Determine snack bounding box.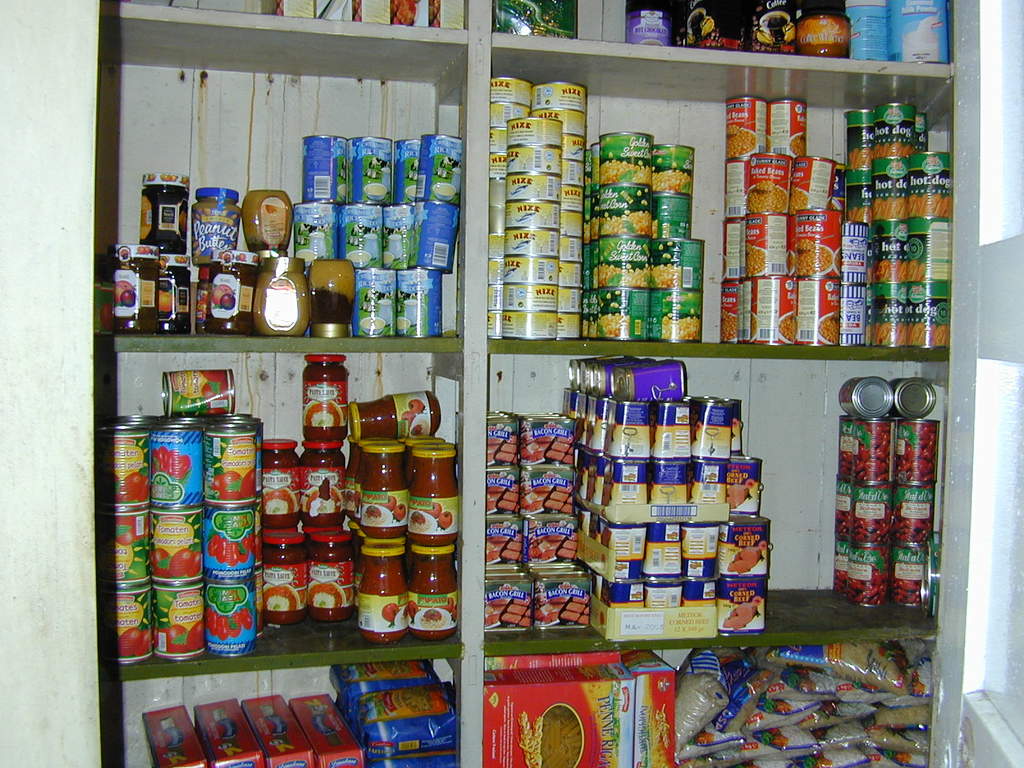
Determined: [612,302,617,304].
